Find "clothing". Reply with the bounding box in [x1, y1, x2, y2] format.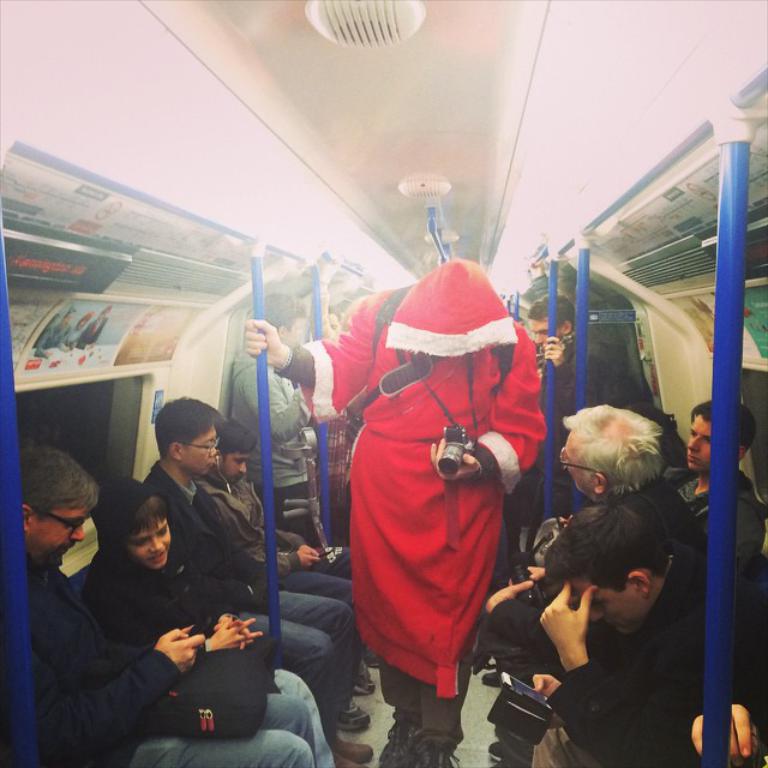
[131, 458, 373, 742].
